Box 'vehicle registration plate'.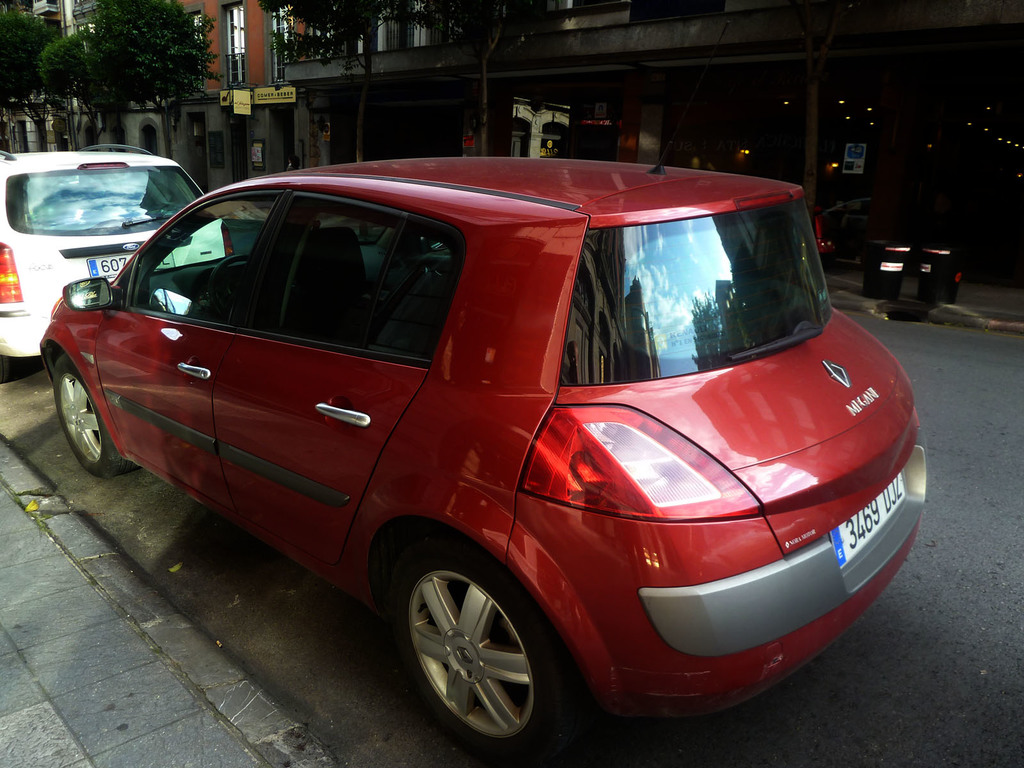
84 254 134 284.
